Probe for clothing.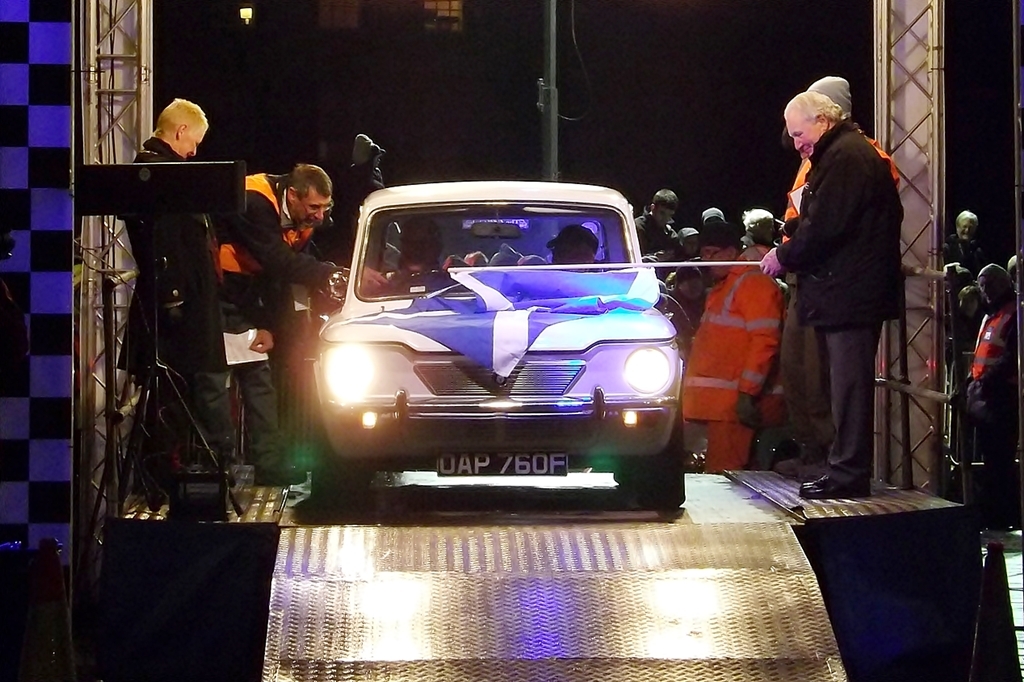
Probe result: <bbox>774, 119, 902, 488</bbox>.
